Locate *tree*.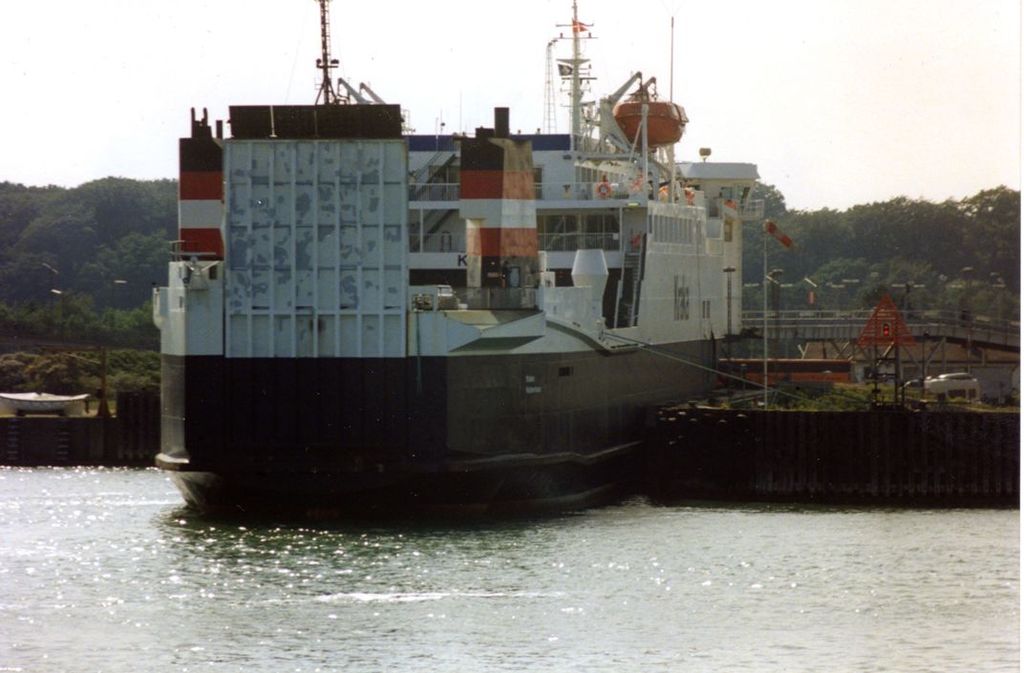
Bounding box: Rect(740, 180, 797, 289).
